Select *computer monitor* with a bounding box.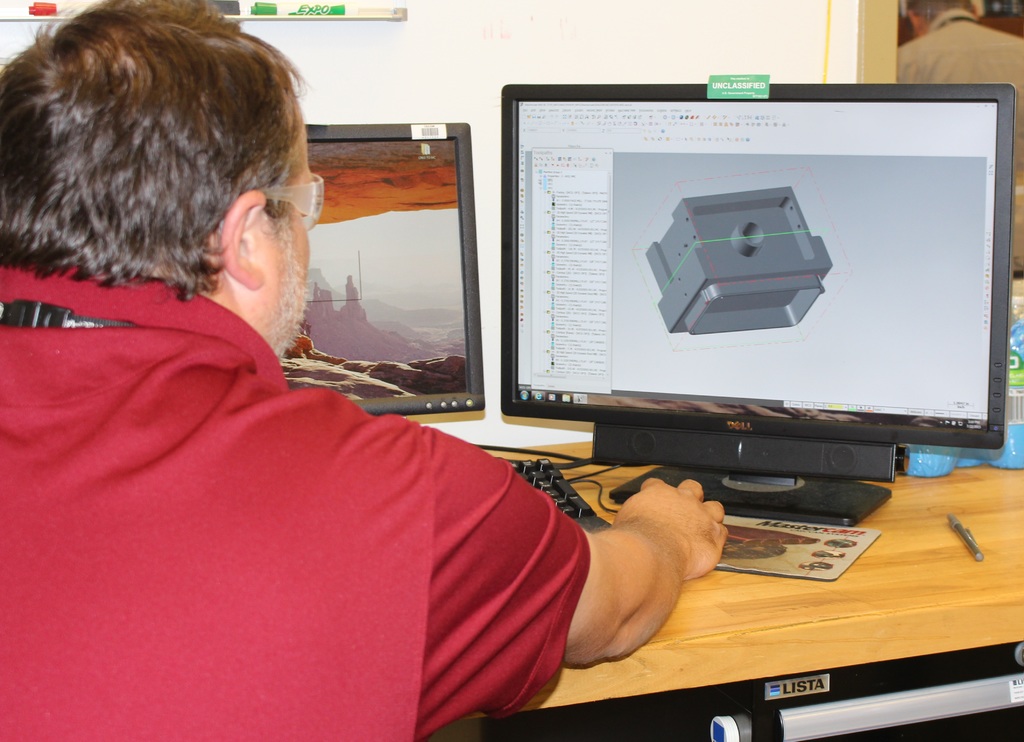
[left=501, top=78, right=1018, bottom=528].
